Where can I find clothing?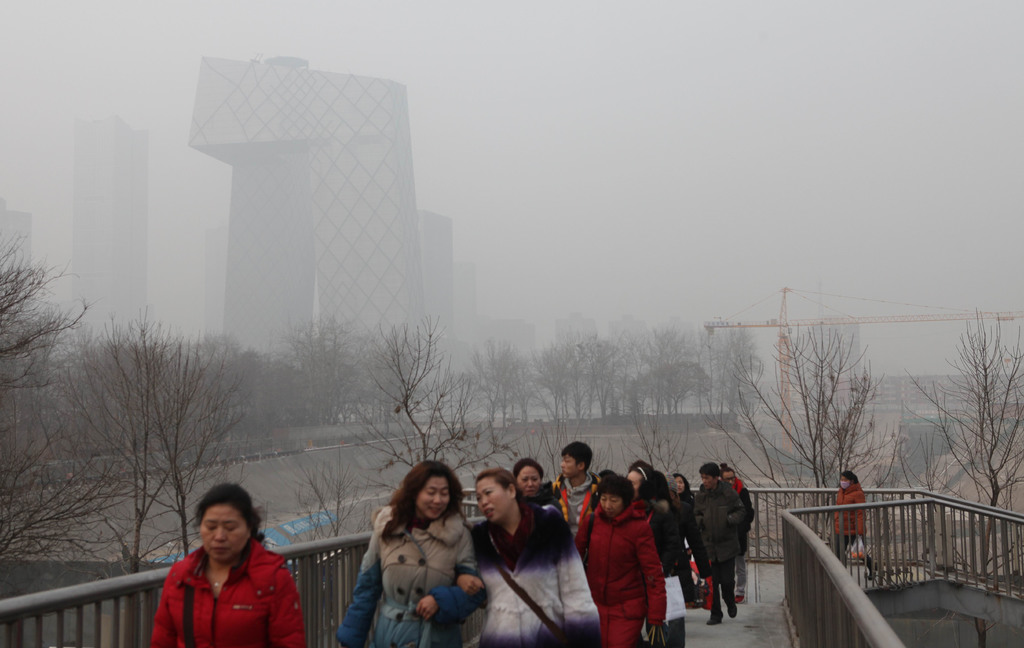
You can find it at rect(465, 501, 606, 647).
